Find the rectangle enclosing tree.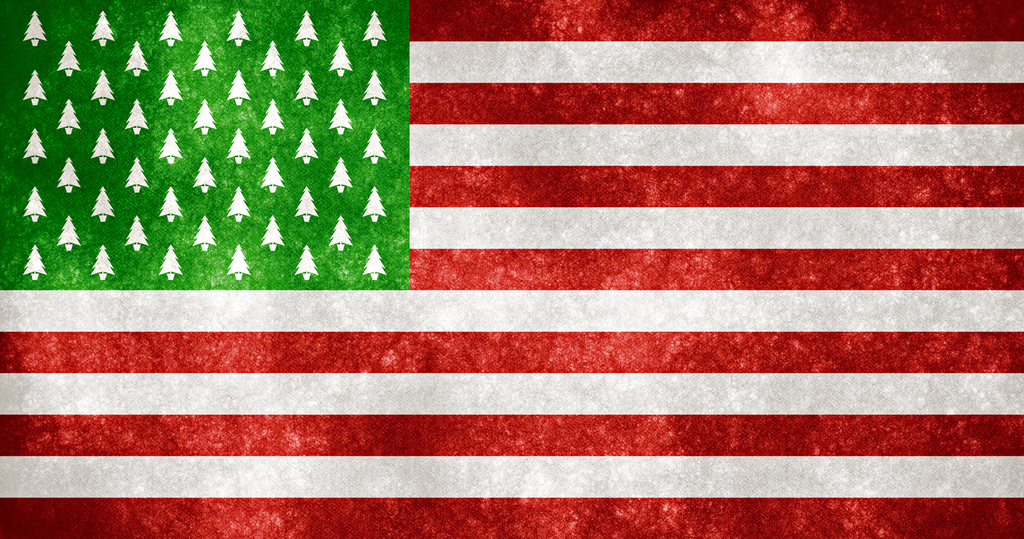
260 210 282 245.
